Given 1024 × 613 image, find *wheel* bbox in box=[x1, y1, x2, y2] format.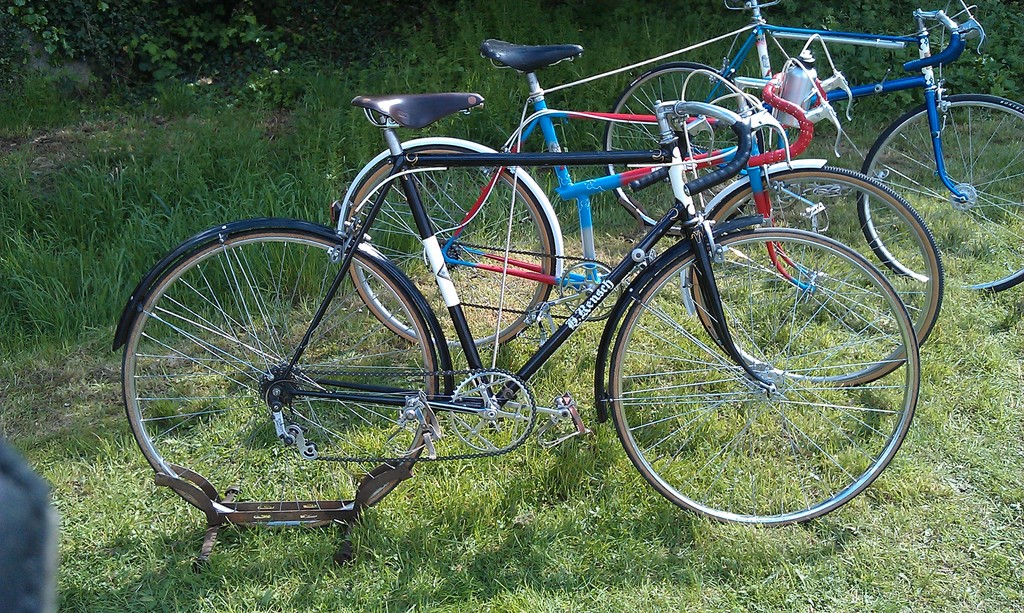
box=[607, 228, 924, 528].
